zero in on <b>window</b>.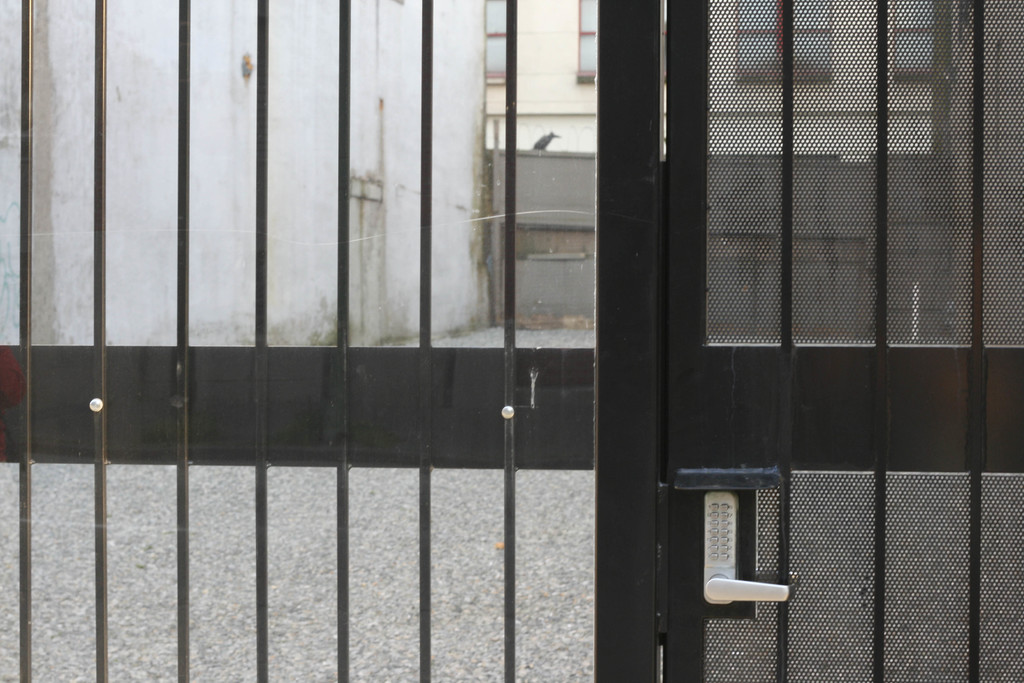
Zeroed in: (486,0,509,86).
